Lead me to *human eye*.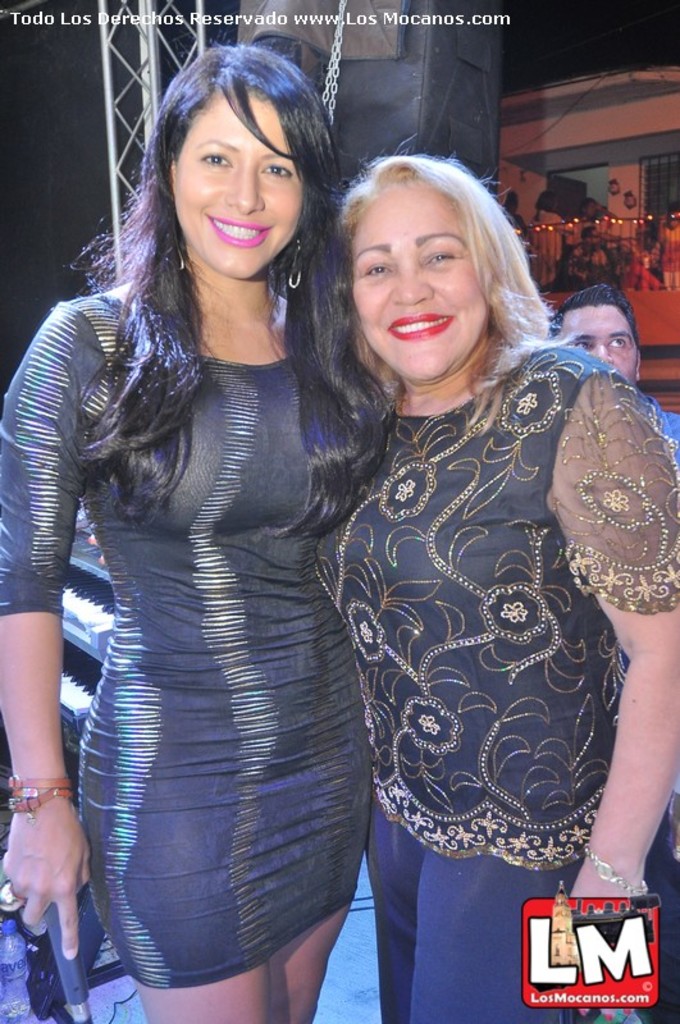
Lead to region(198, 151, 234, 168).
